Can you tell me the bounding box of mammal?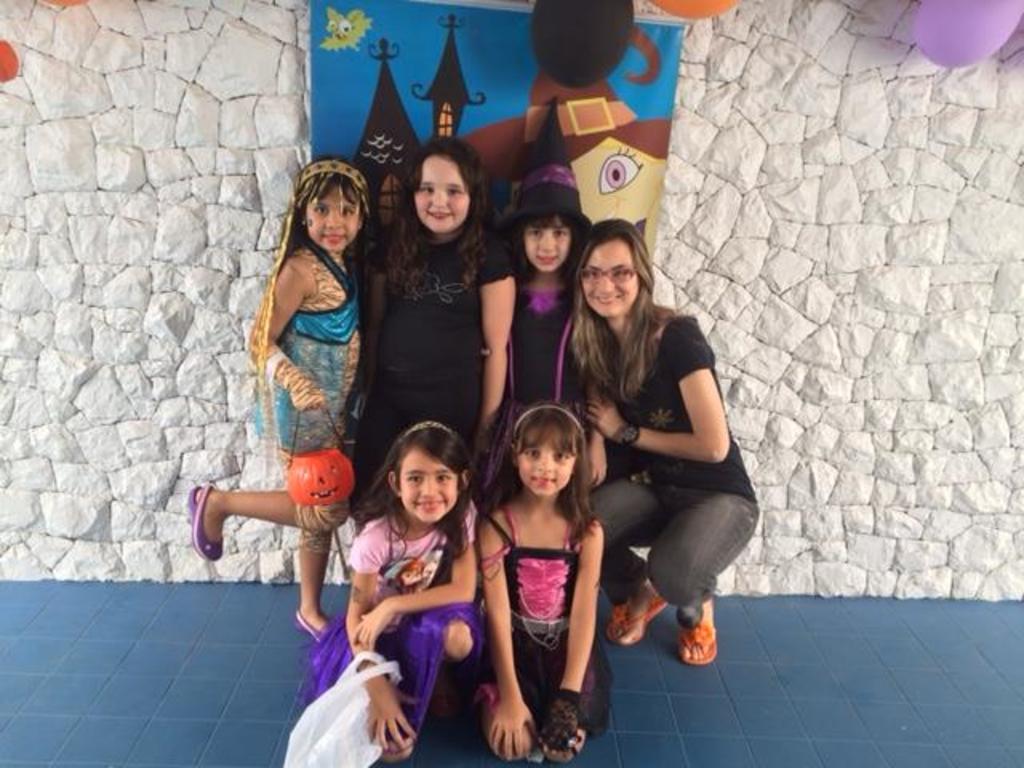
[x1=347, y1=133, x2=518, y2=526].
